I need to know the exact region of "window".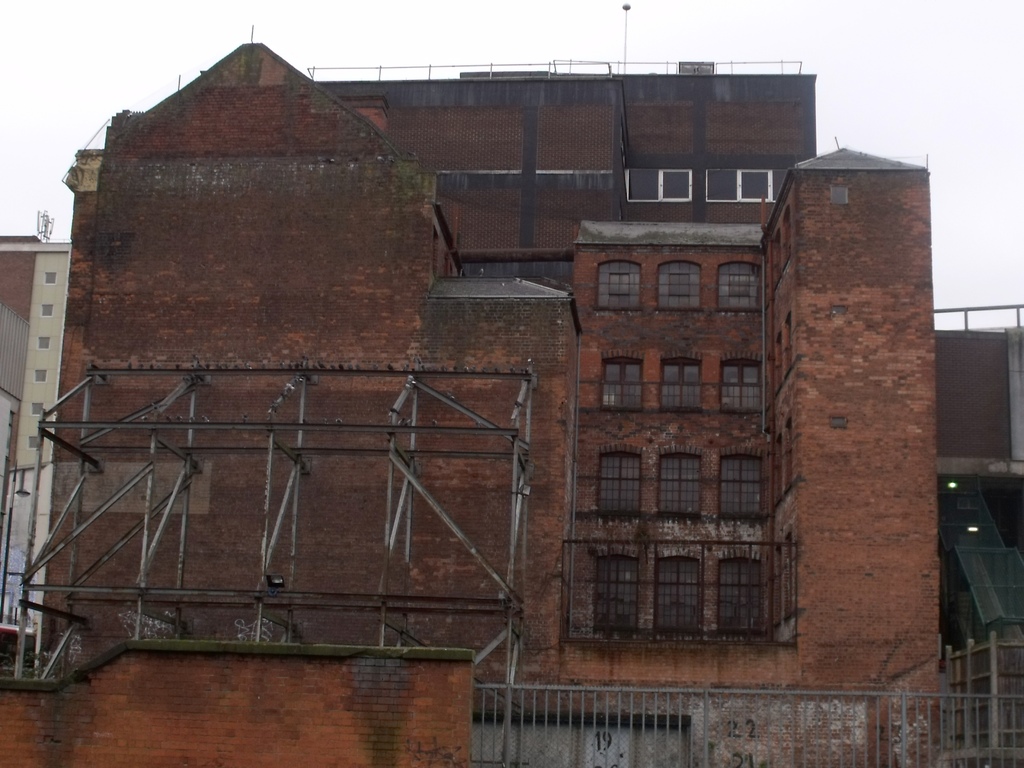
Region: 599,260,644,312.
